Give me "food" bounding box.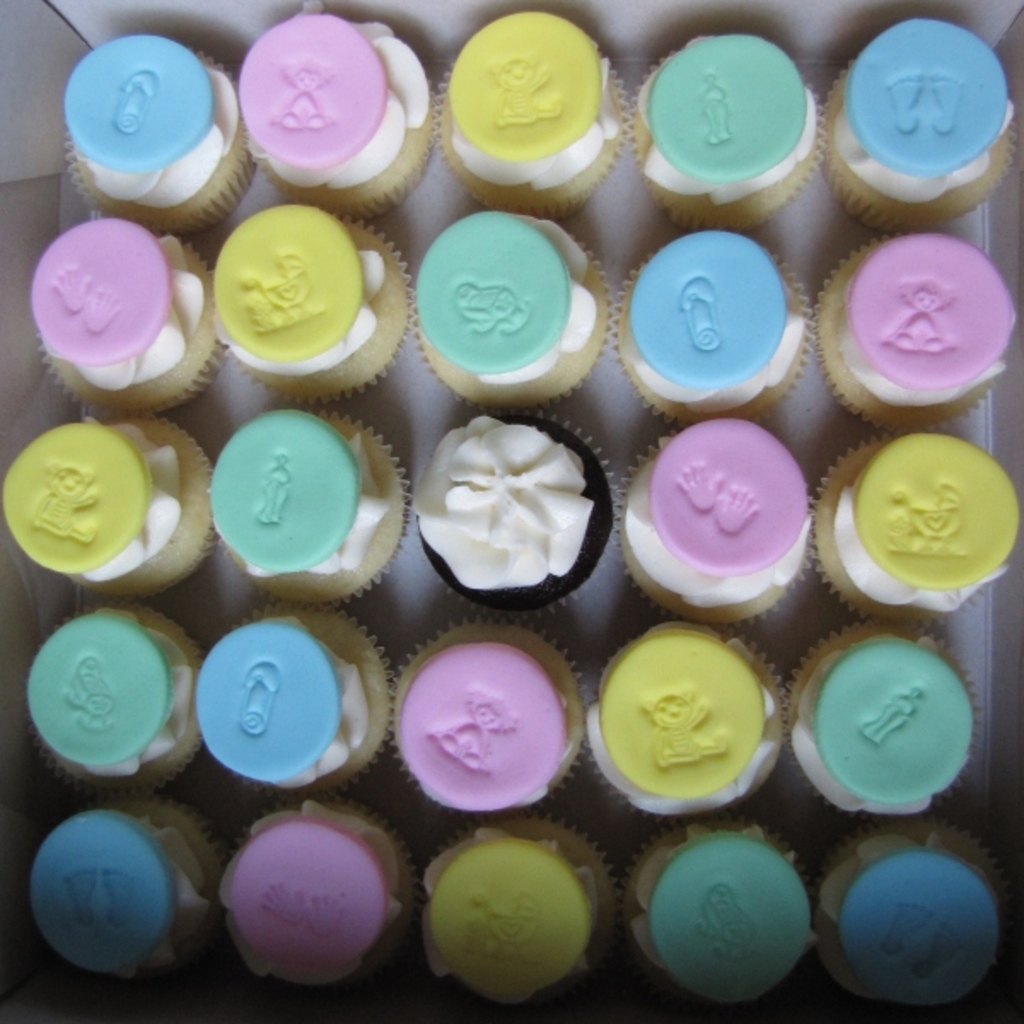
pyautogui.locateOnScreen(205, 196, 411, 403).
